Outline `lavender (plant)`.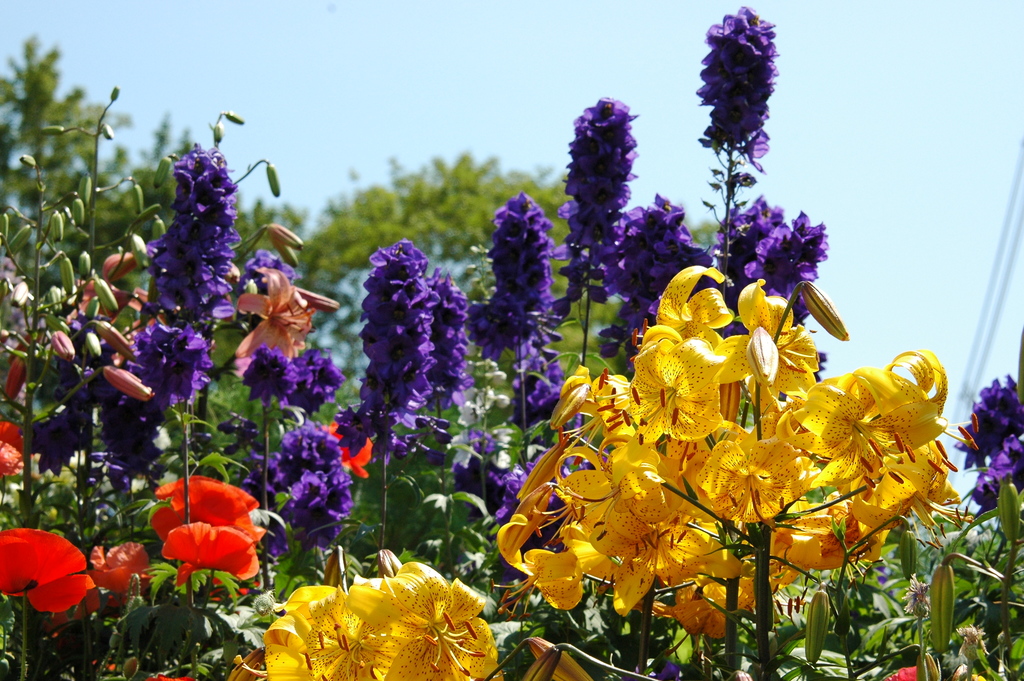
Outline: locate(969, 427, 1023, 521).
